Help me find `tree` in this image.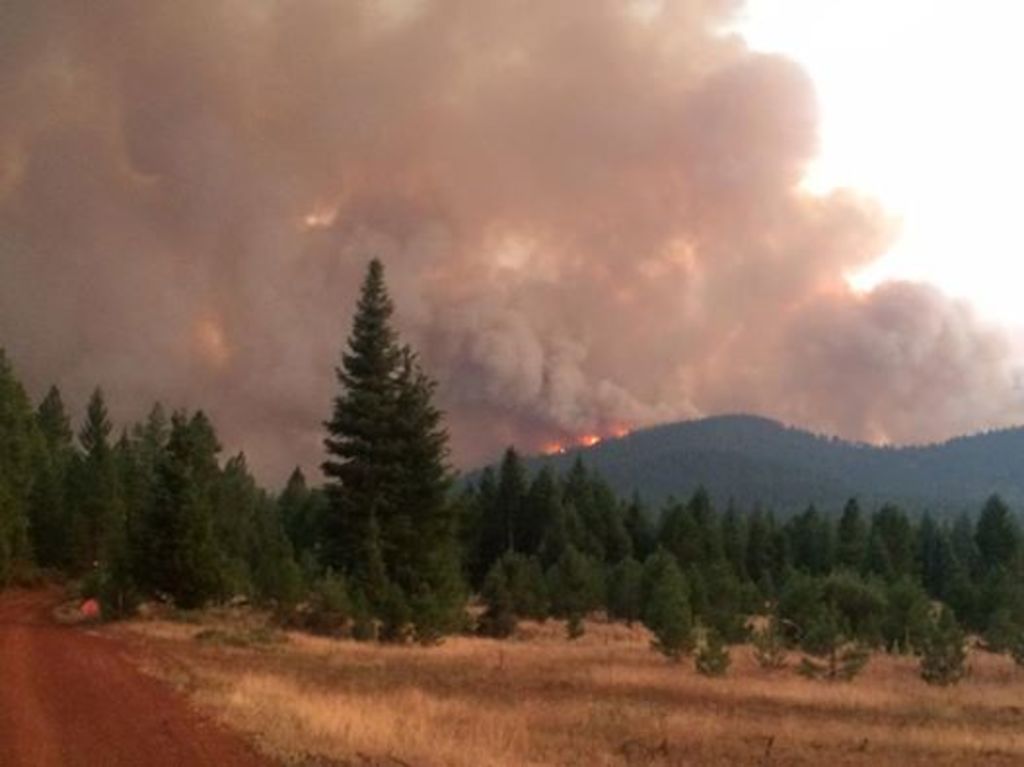
Found it: bbox=(294, 253, 459, 623).
